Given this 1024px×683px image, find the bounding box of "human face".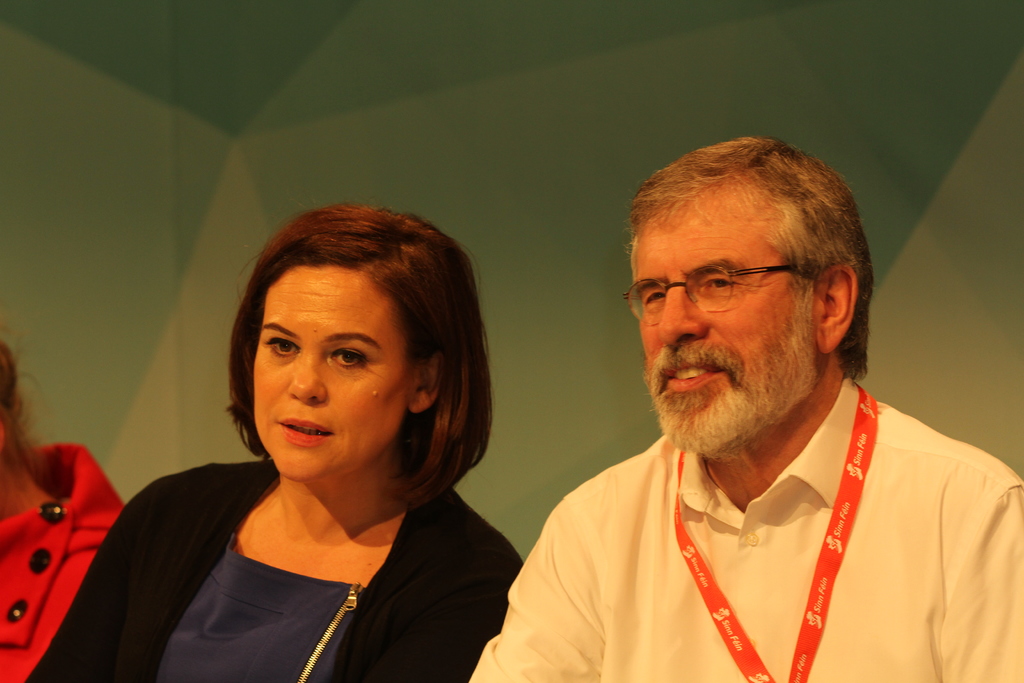
<box>634,188,819,447</box>.
